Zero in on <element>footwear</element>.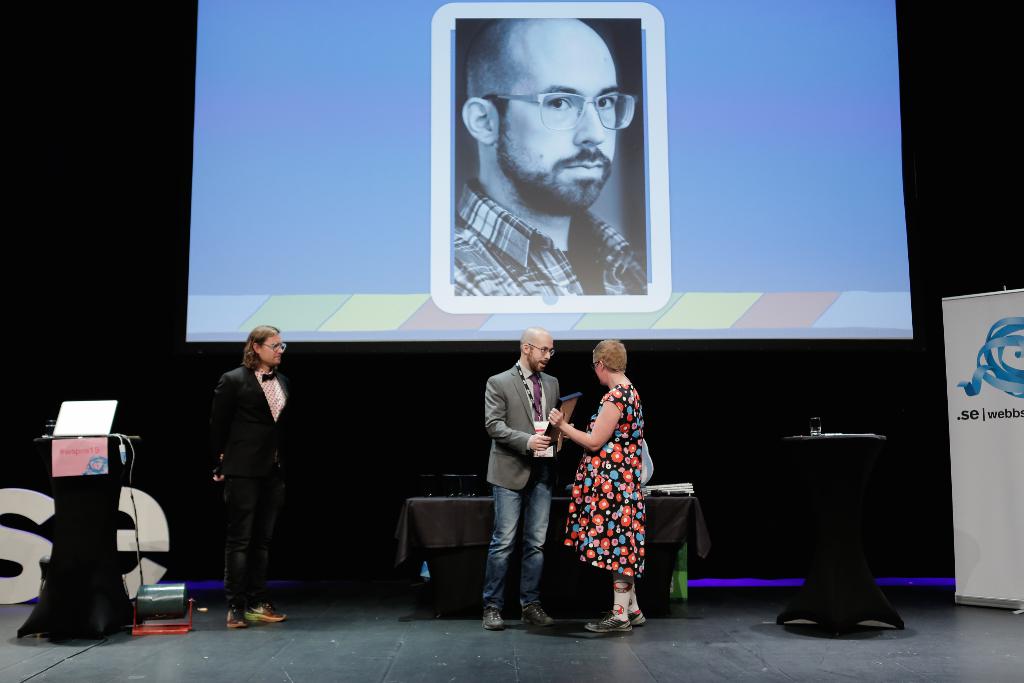
Zeroed in: (483,604,510,630).
